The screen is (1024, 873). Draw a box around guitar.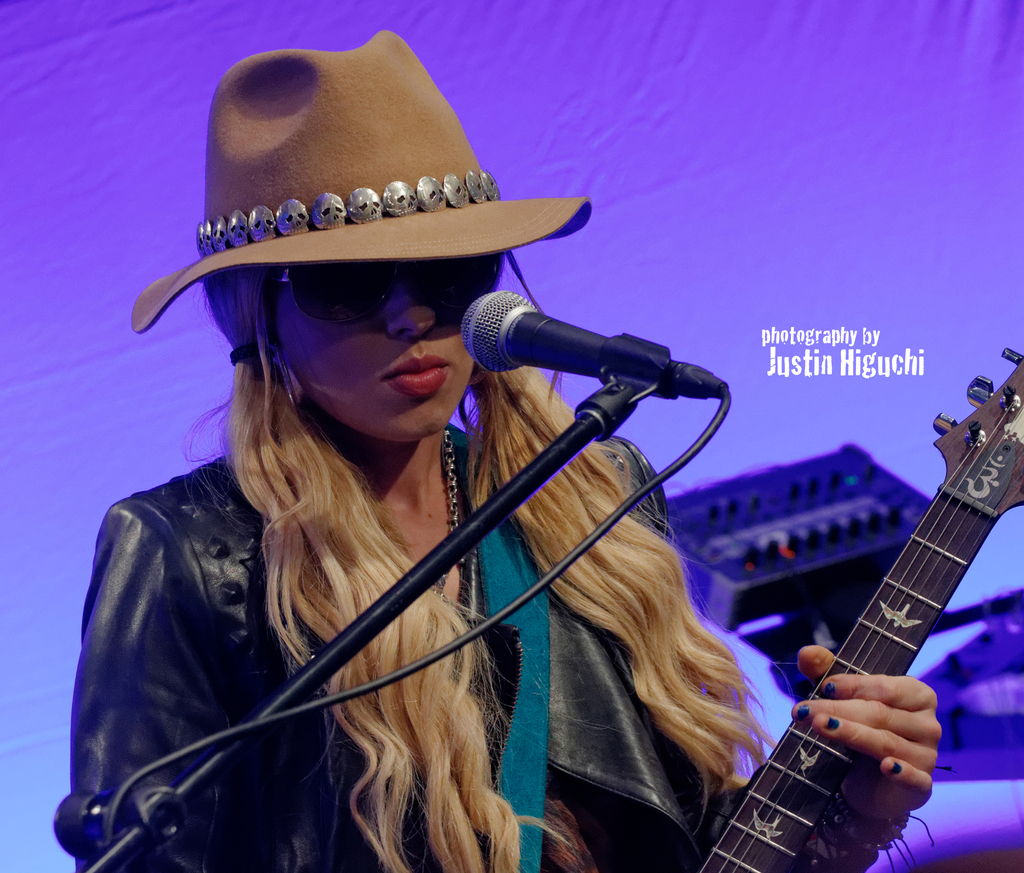
bbox=[687, 345, 1023, 872].
